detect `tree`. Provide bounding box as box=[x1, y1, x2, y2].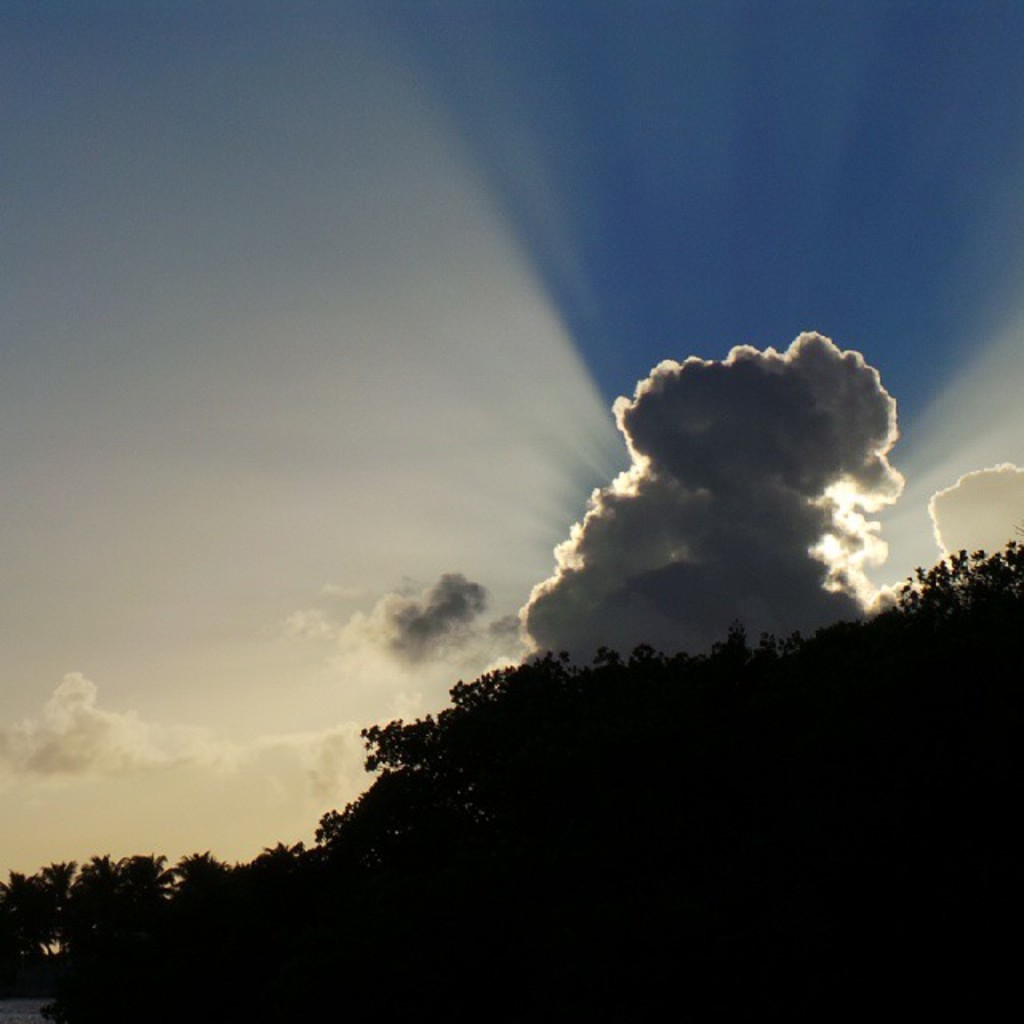
box=[0, 843, 82, 965].
